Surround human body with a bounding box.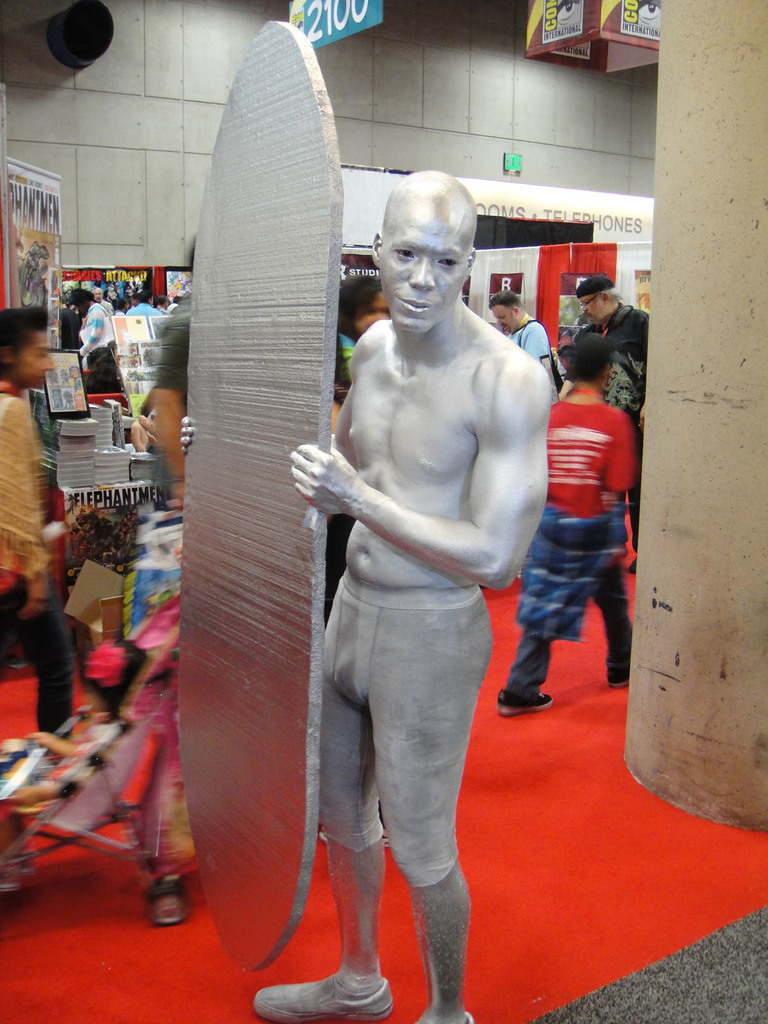
[501, 340, 632, 714].
